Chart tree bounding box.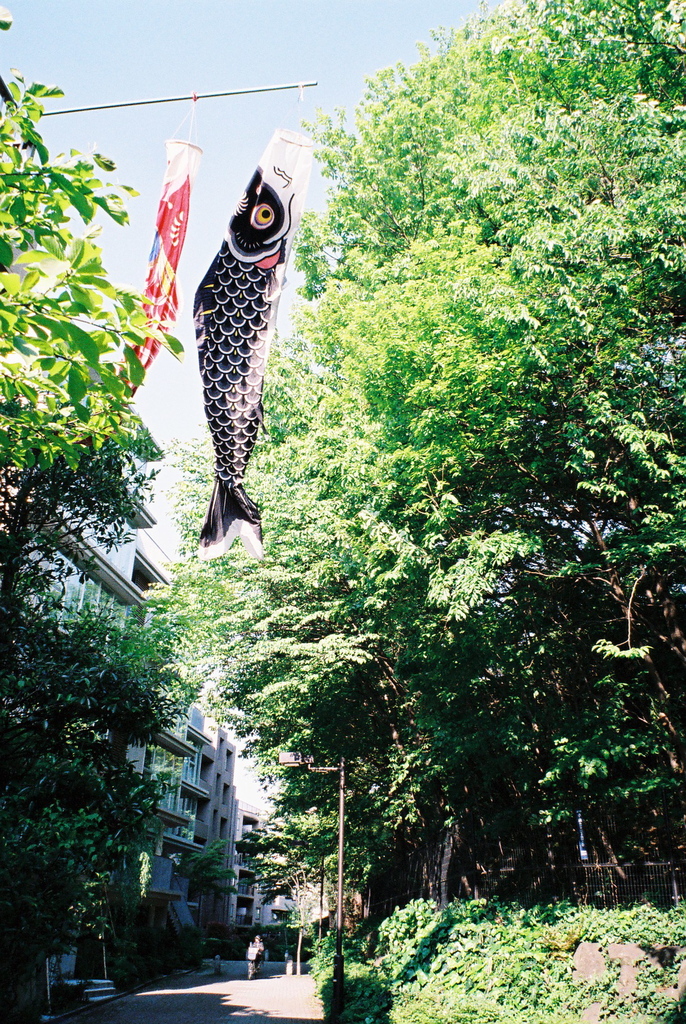
Charted: [167,835,246,895].
